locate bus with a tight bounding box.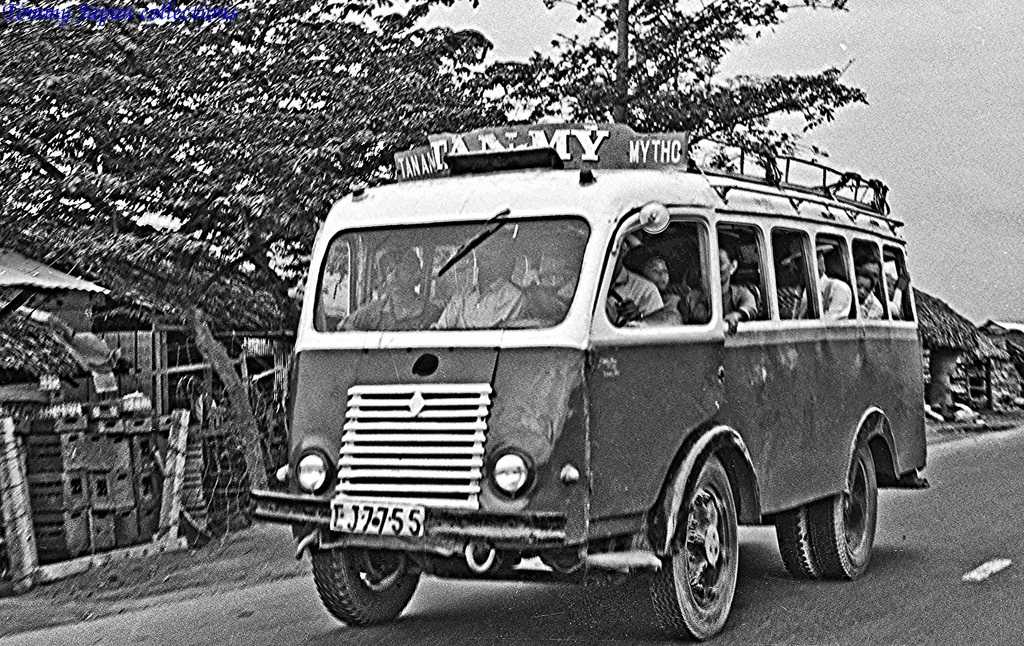
left=251, top=120, right=934, bottom=638.
